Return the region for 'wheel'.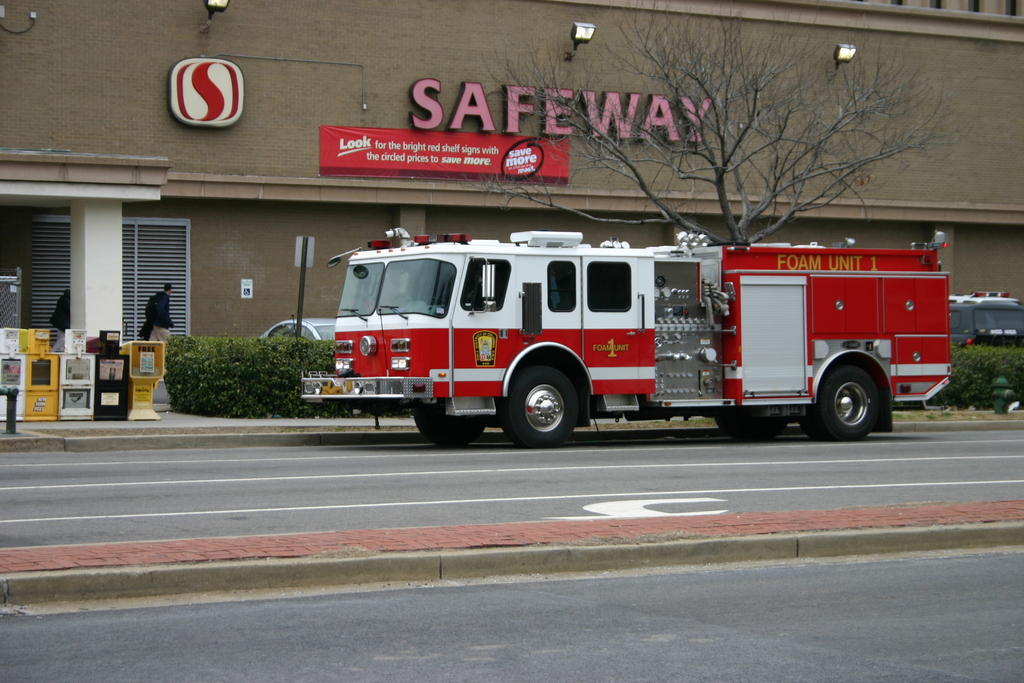
x1=804, y1=365, x2=879, y2=439.
